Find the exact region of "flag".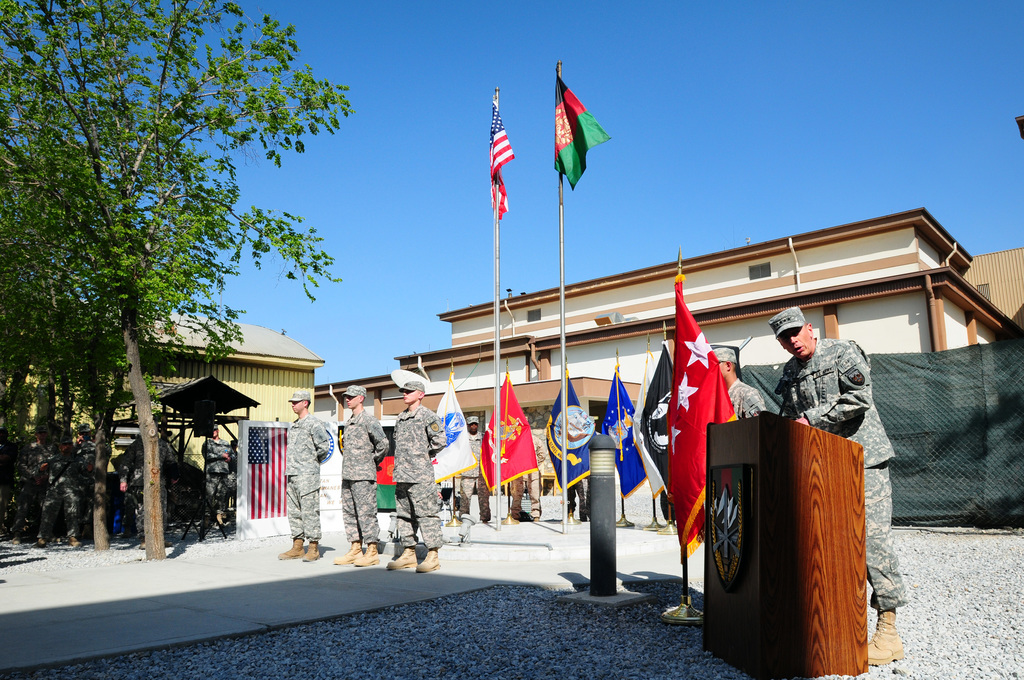
Exact region: {"left": 246, "top": 425, "right": 288, "bottom": 522}.
